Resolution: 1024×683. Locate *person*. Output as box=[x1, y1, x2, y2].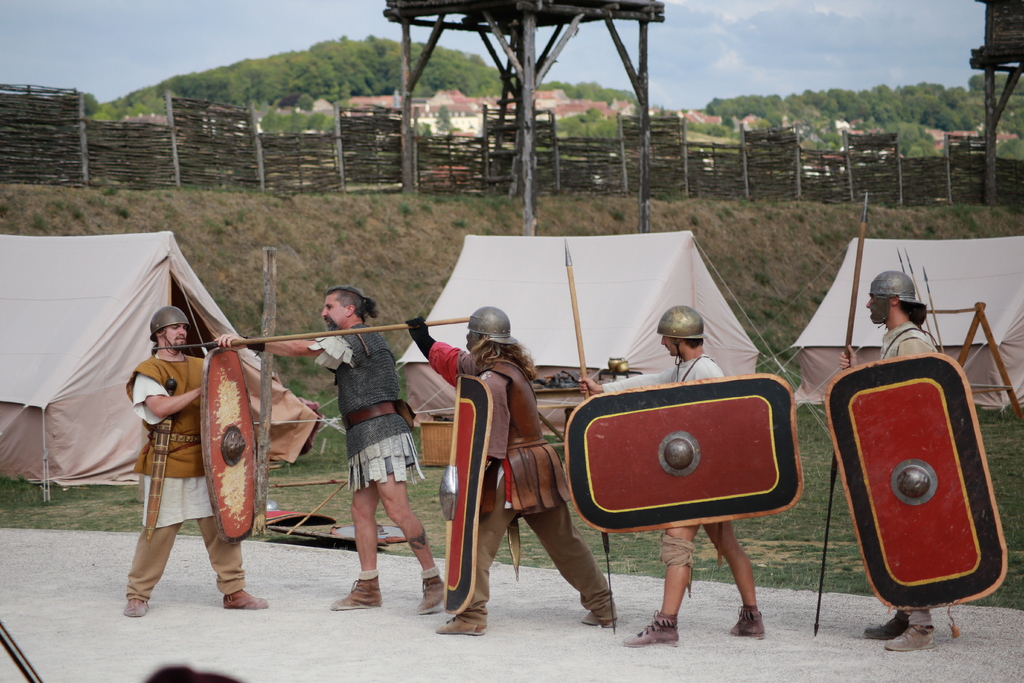
box=[569, 306, 765, 650].
